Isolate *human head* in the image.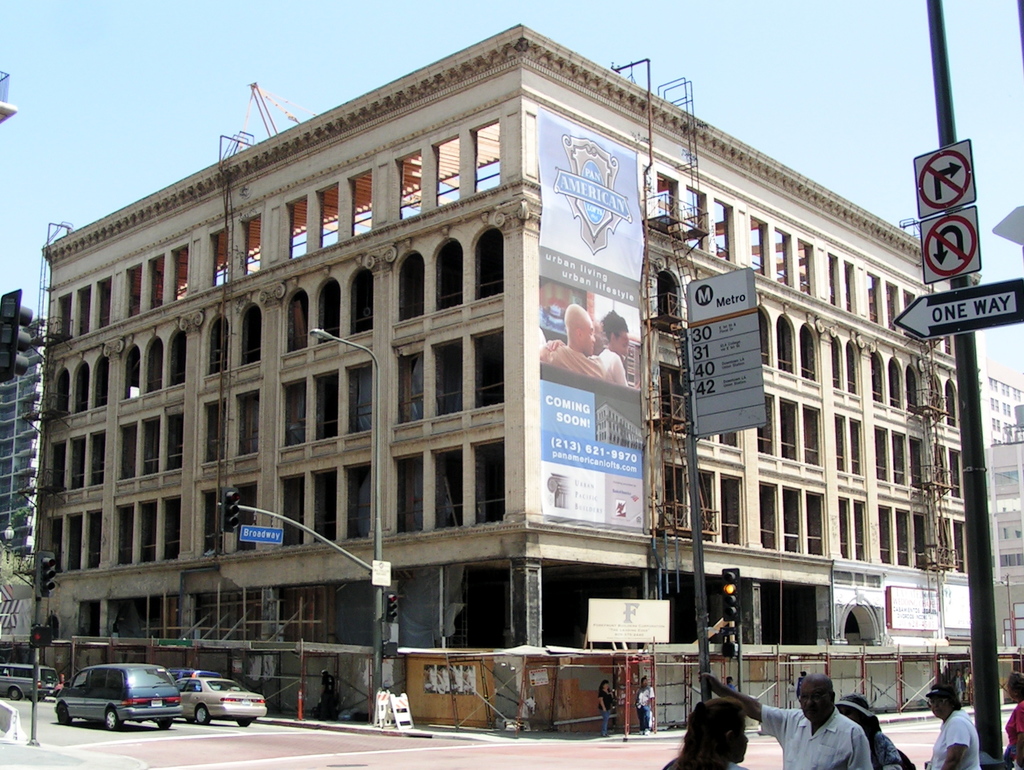
Isolated region: (930, 682, 959, 718).
